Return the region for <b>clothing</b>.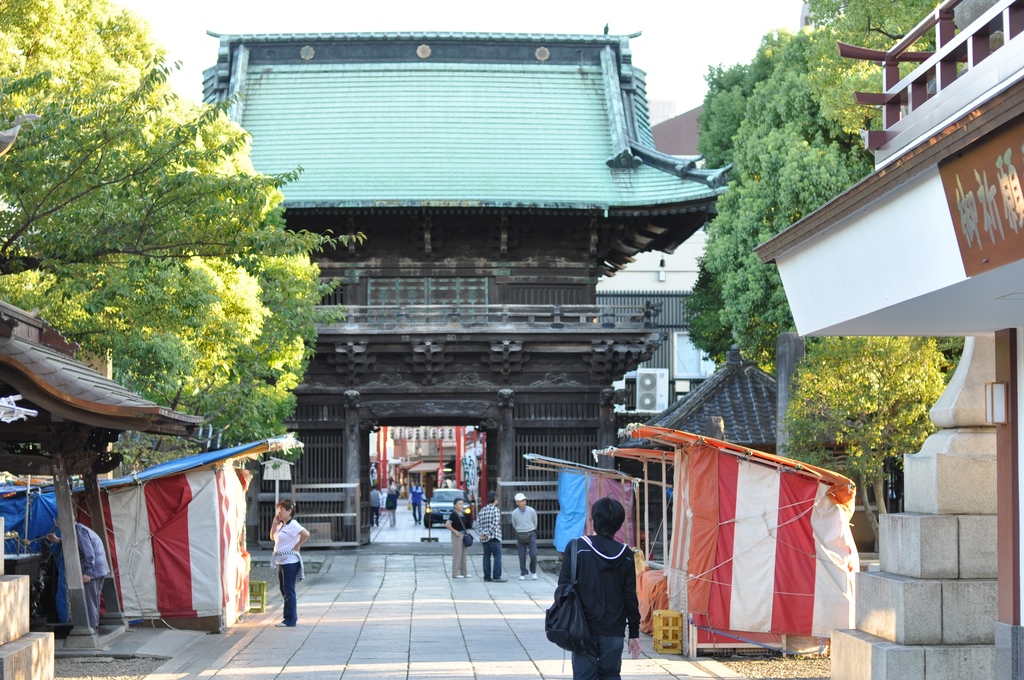
<box>471,506,504,581</box>.
